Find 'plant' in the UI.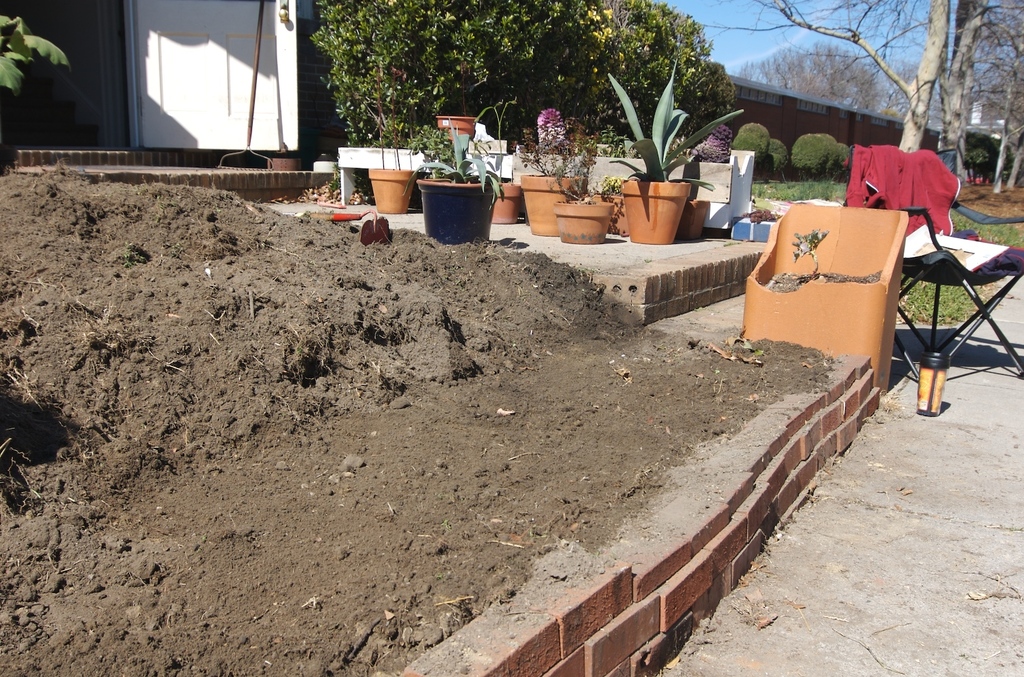
UI element at locate(604, 60, 732, 243).
